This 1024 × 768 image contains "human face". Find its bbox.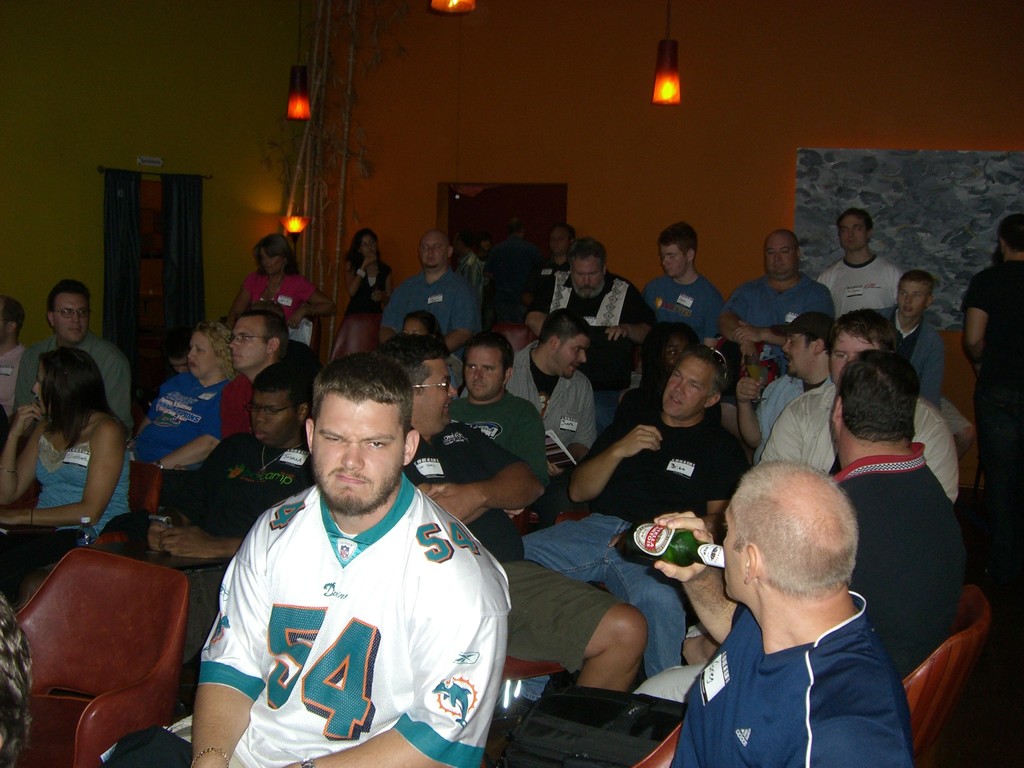
[left=419, top=232, right=451, bottom=268].
